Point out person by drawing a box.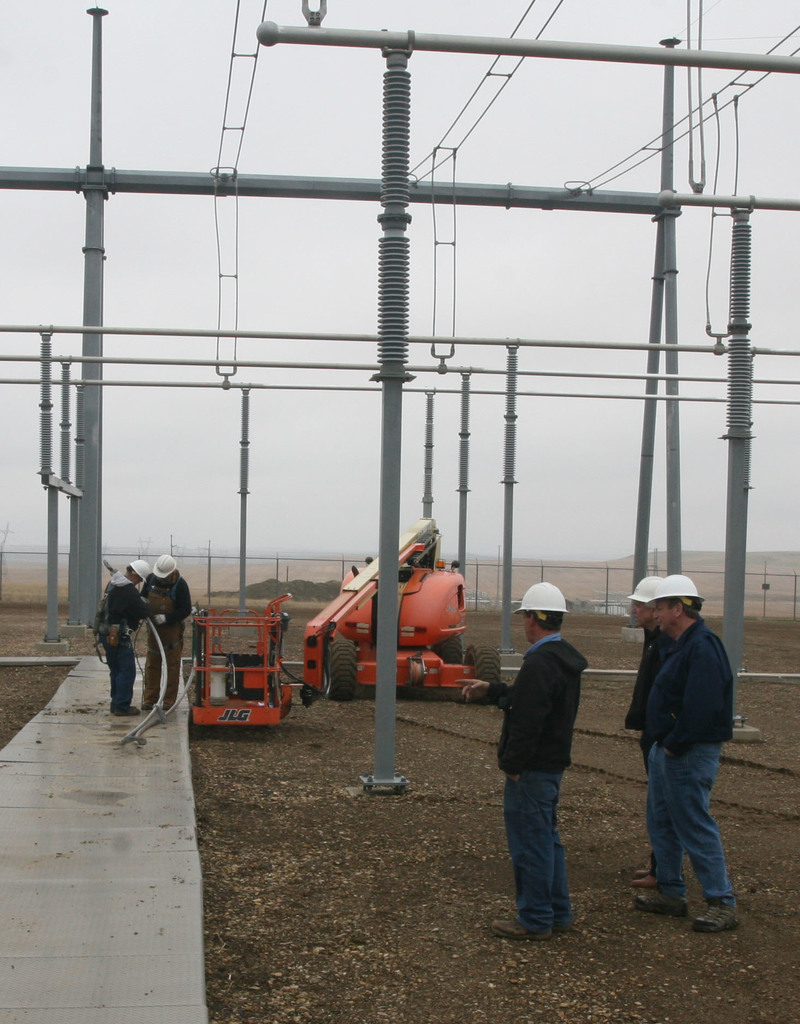
(98, 560, 159, 719).
